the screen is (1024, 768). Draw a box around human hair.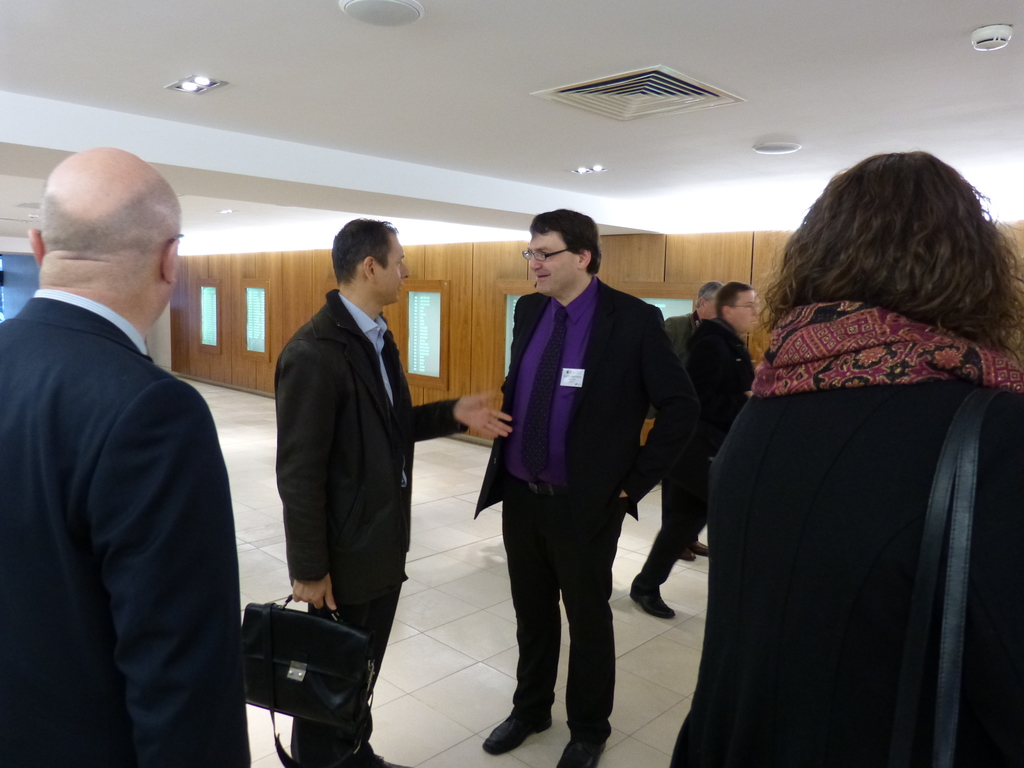
[x1=530, y1=206, x2=603, y2=276].
